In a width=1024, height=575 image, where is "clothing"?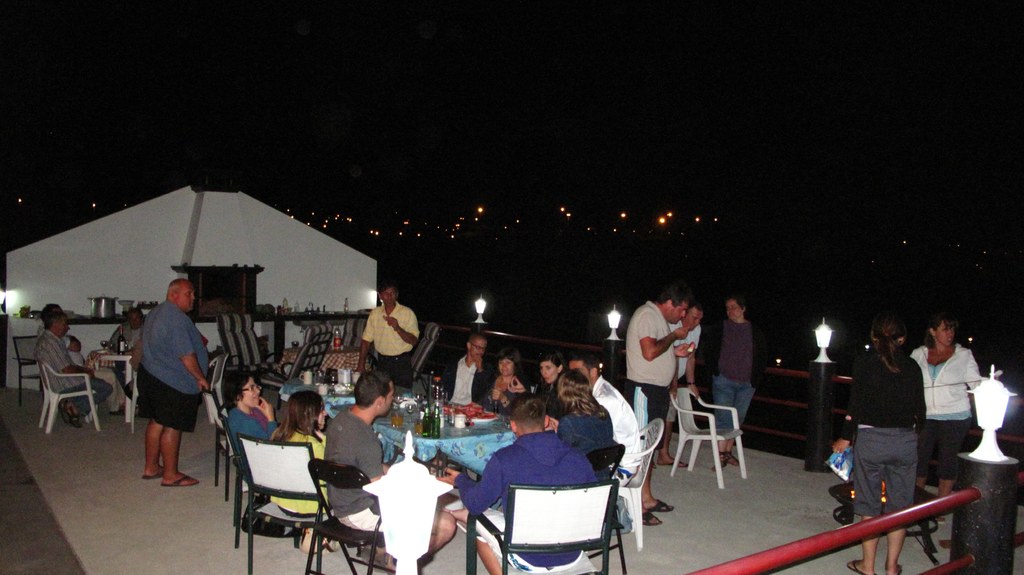
BBox(216, 399, 272, 462).
